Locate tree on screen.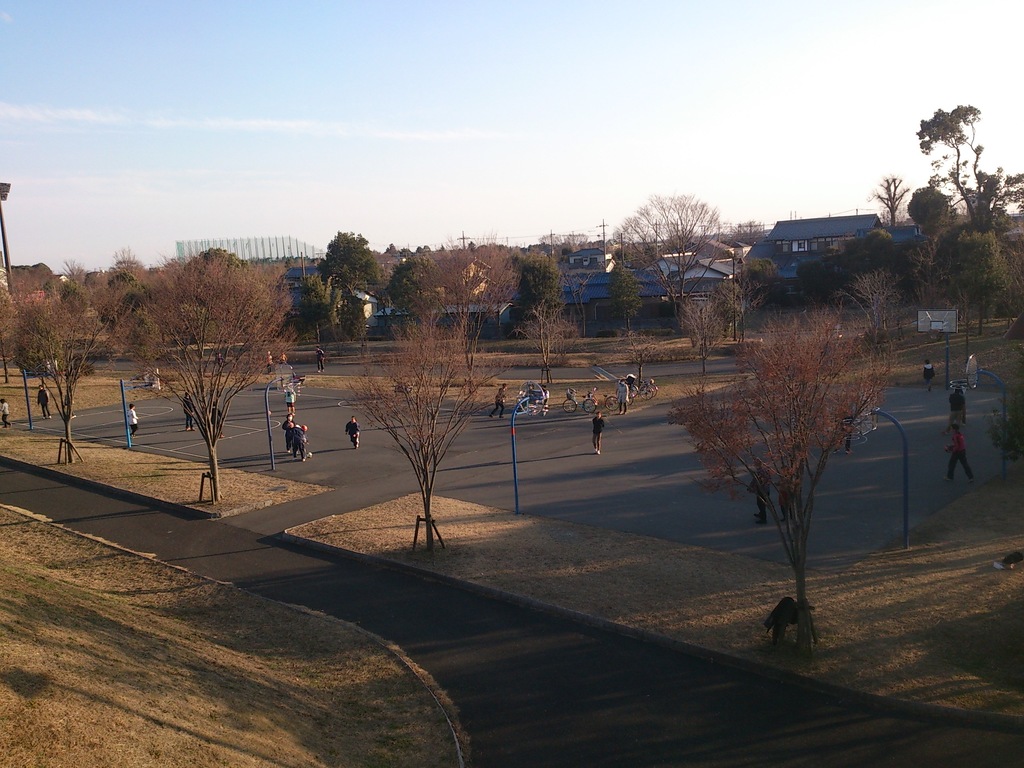
On screen at 111,246,133,270.
